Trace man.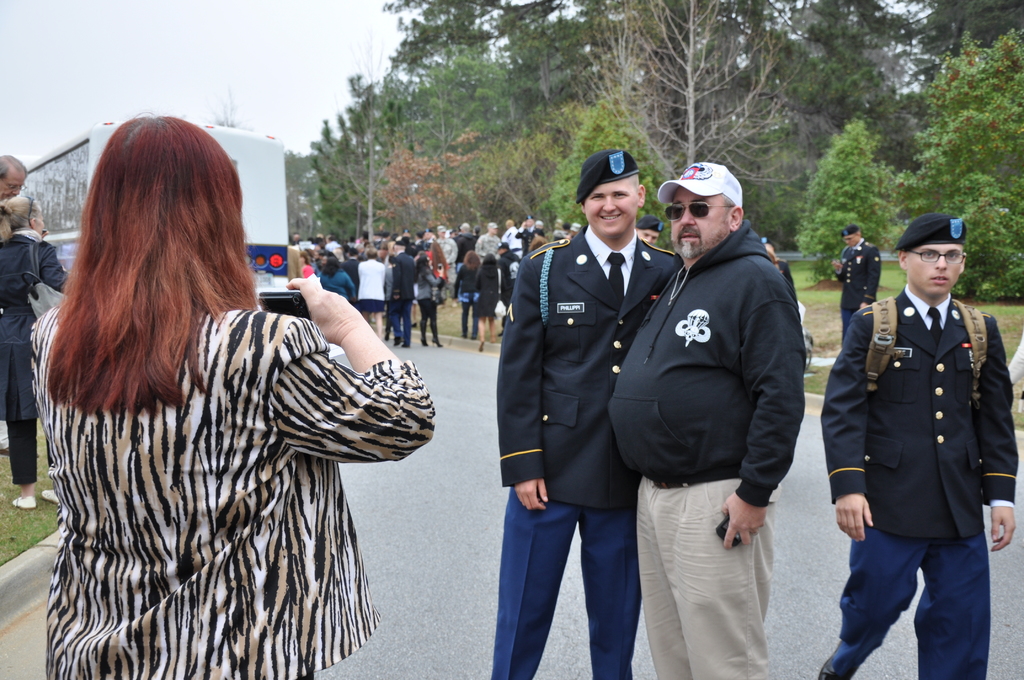
Traced to <region>832, 223, 882, 349</region>.
